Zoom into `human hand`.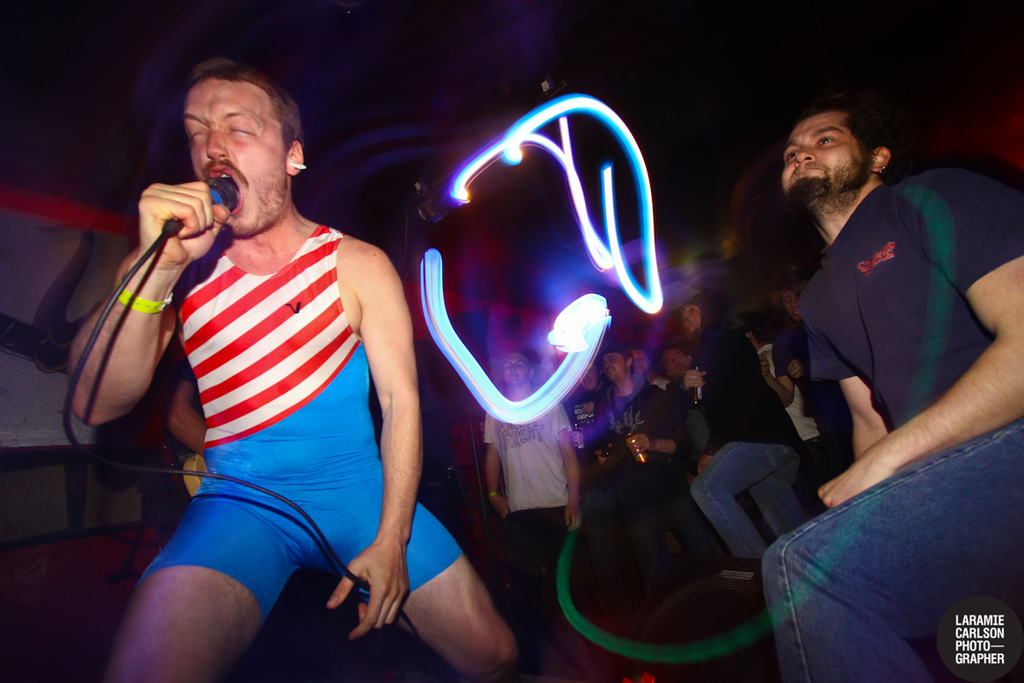
Zoom target: bbox(122, 174, 209, 256).
